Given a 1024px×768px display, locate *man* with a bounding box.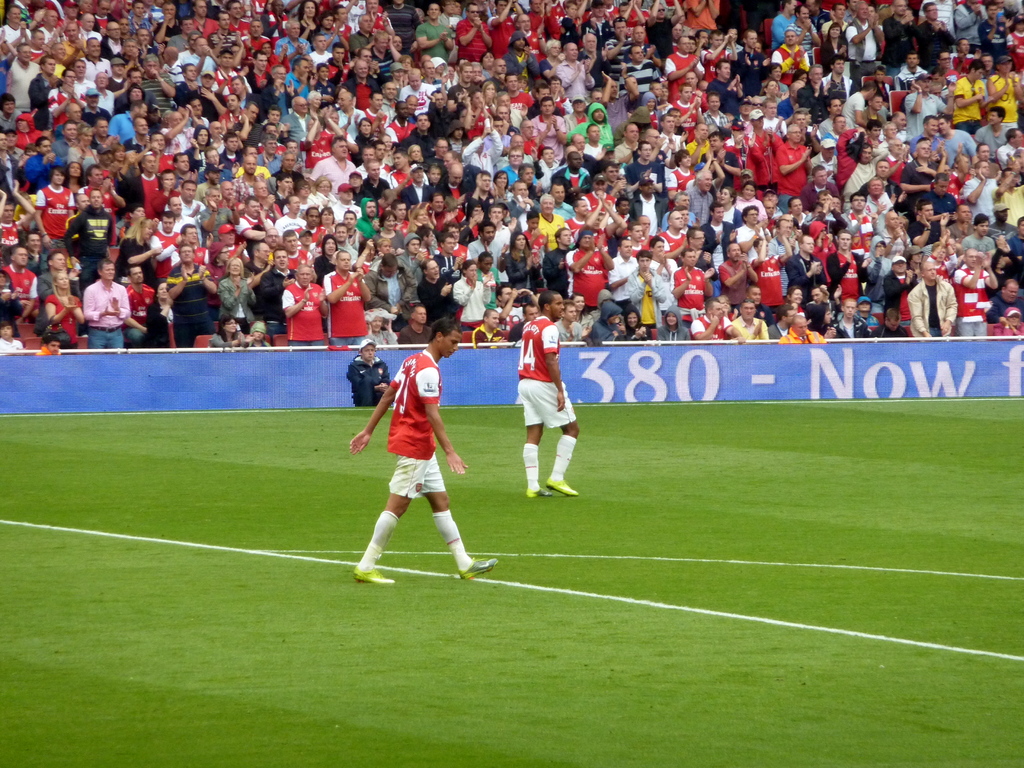
Located: bbox(909, 260, 956, 339).
